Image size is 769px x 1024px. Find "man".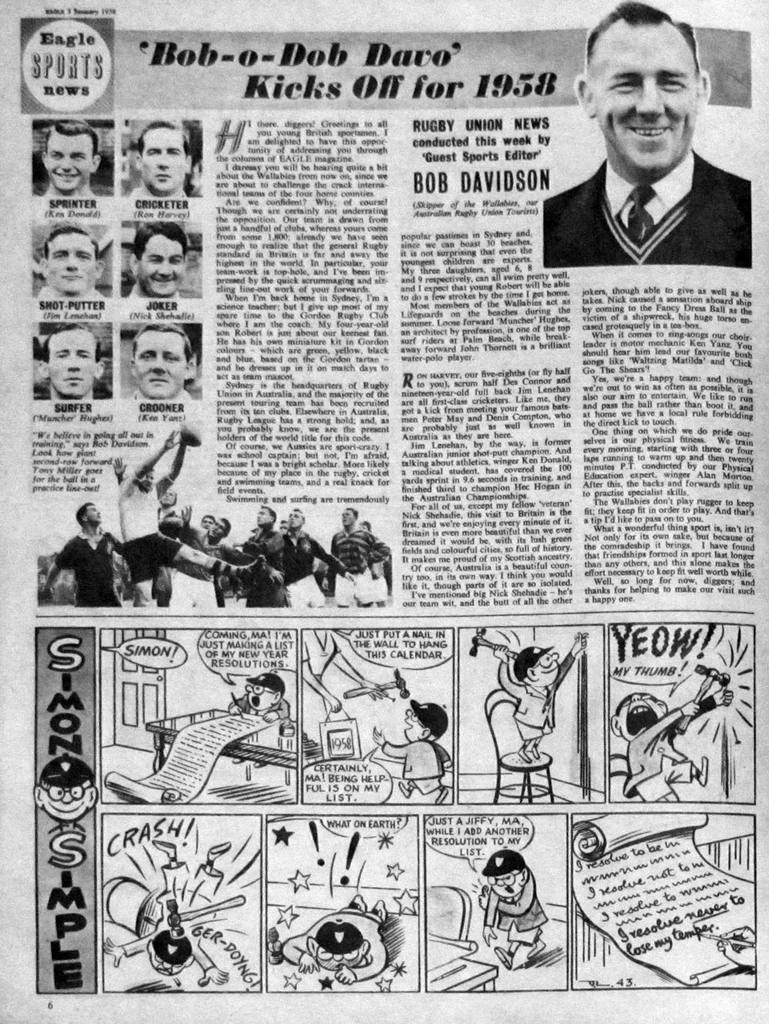
[41,122,99,198].
